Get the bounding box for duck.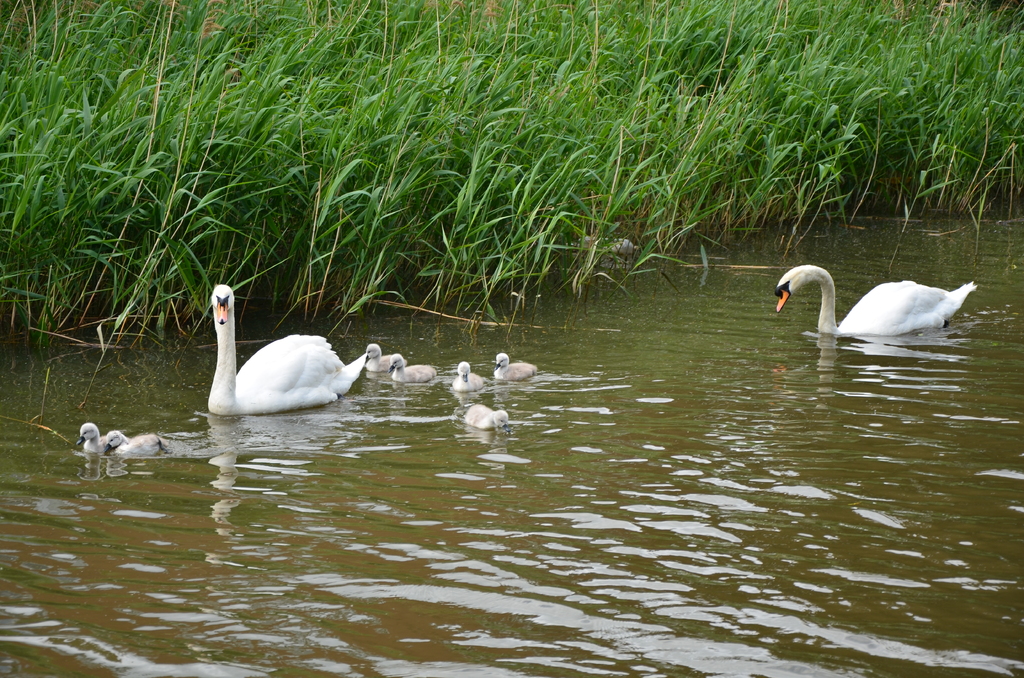
(left=96, top=430, right=167, bottom=462).
